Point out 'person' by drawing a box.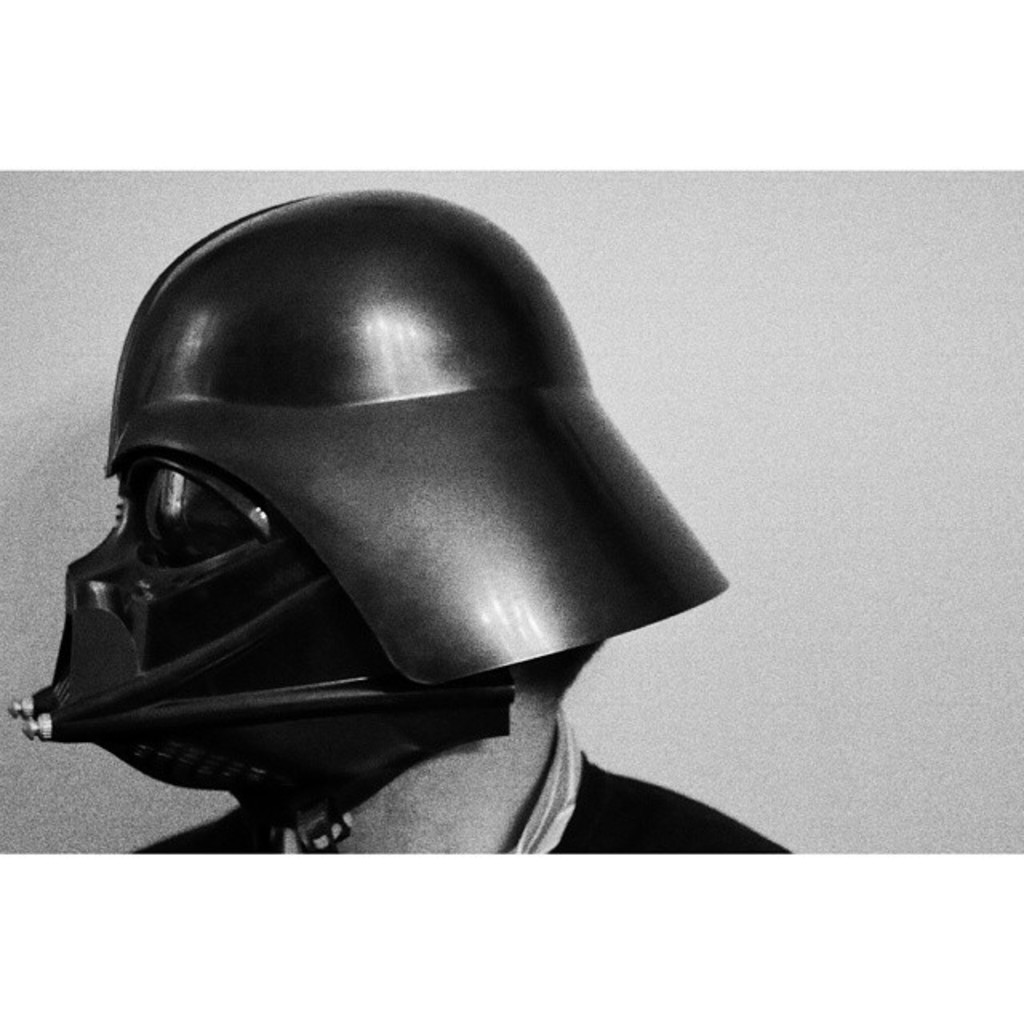
(6, 182, 794, 854).
